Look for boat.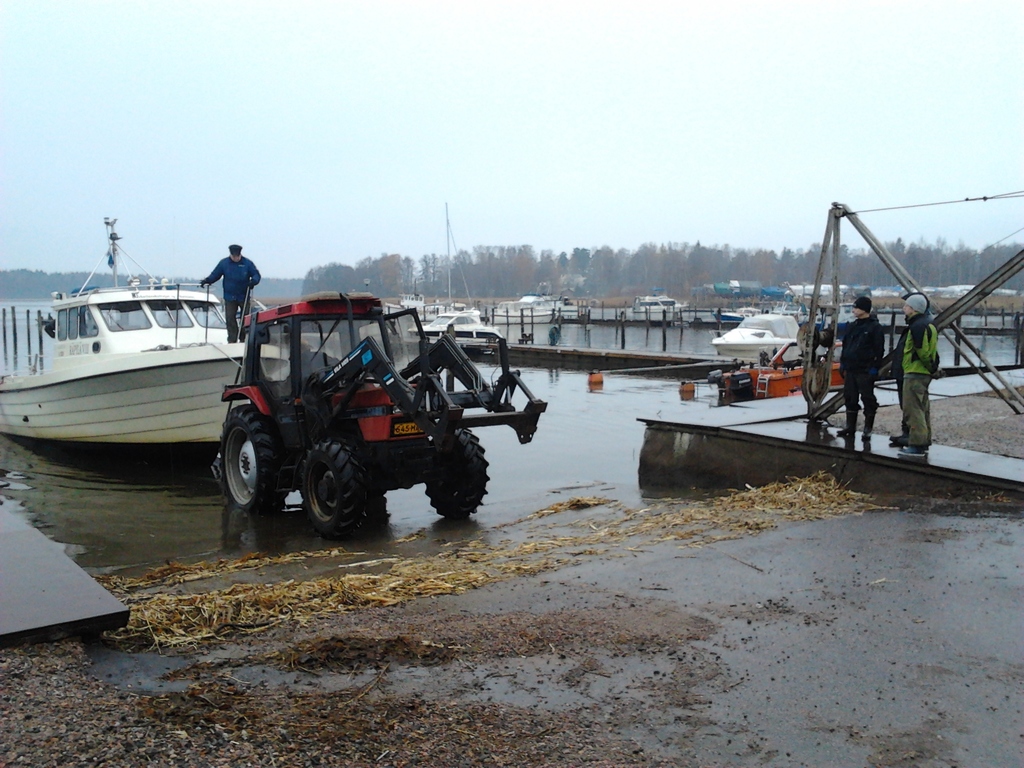
Found: crop(418, 296, 467, 321).
